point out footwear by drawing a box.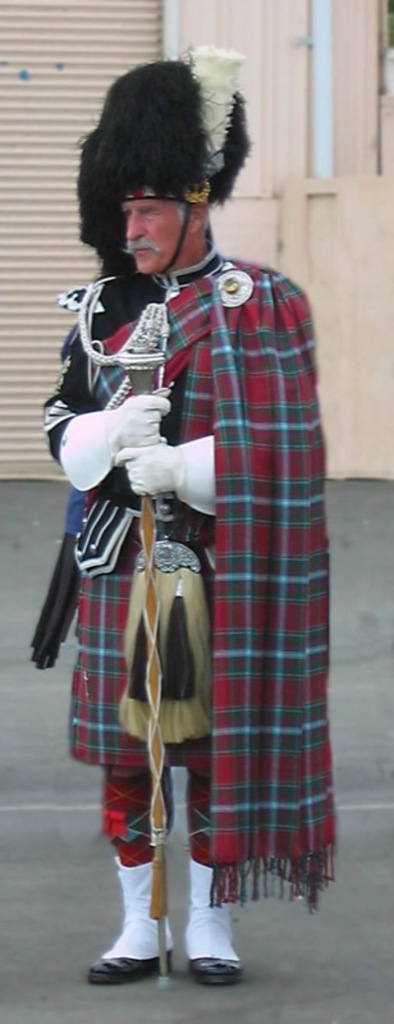
Rect(79, 936, 180, 979).
